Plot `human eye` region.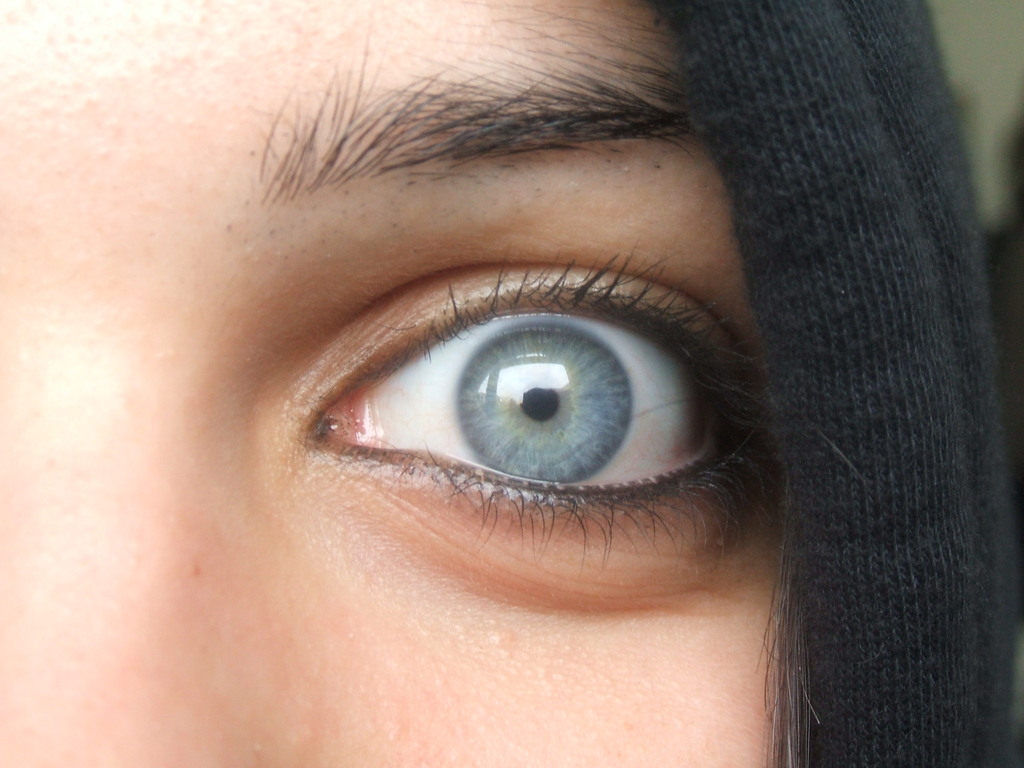
Plotted at bbox(283, 241, 778, 582).
